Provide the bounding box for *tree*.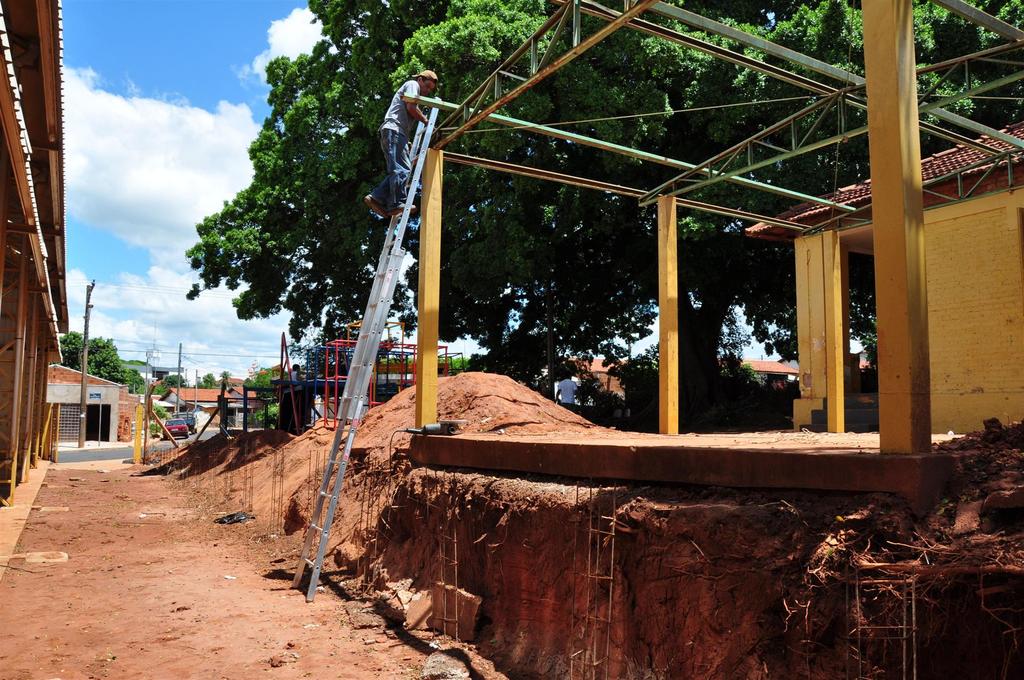
(x1=181, y1=0, x2=1023, y2=430).
